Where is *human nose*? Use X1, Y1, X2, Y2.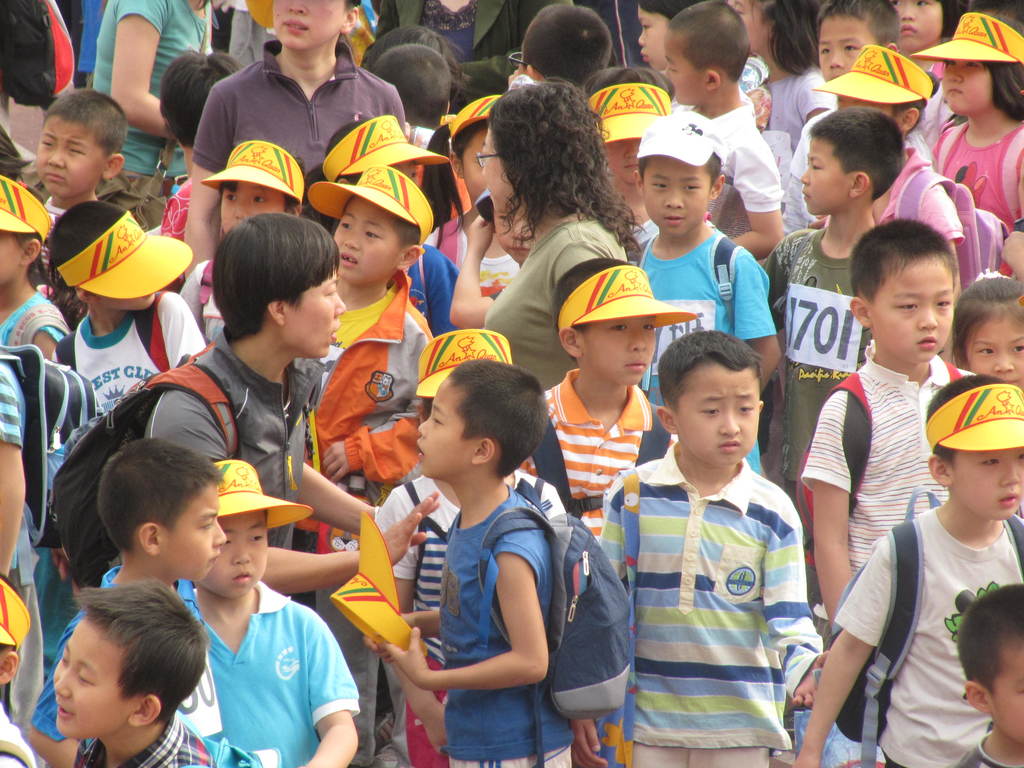
665, 188, 682, 209.
